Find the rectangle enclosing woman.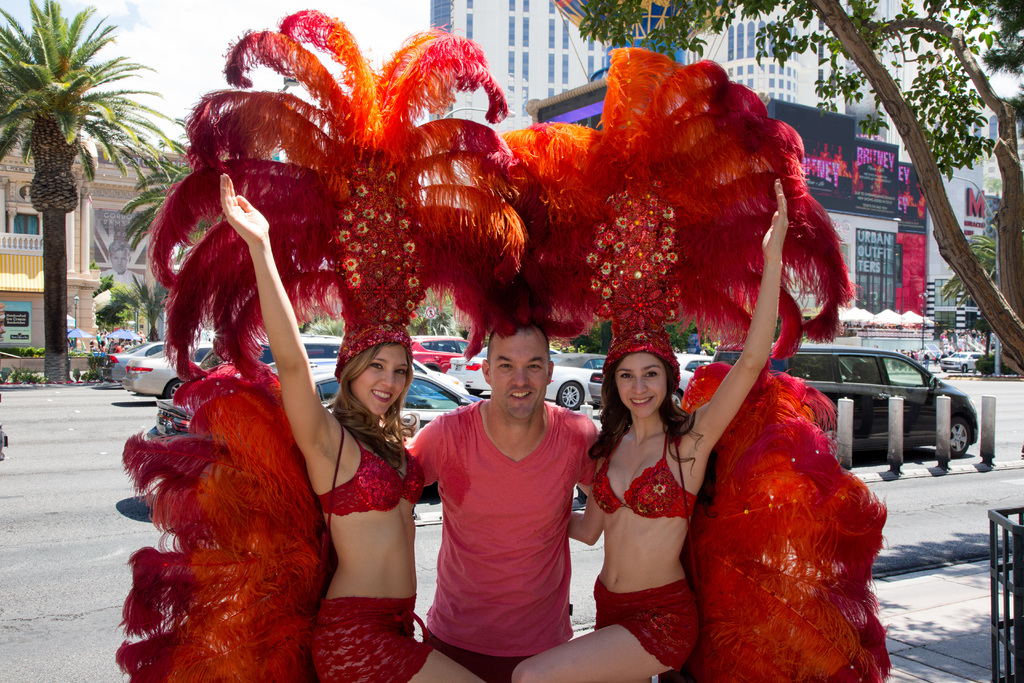
pyautogui.locateOnScreen(509, 177, 791, 682).
